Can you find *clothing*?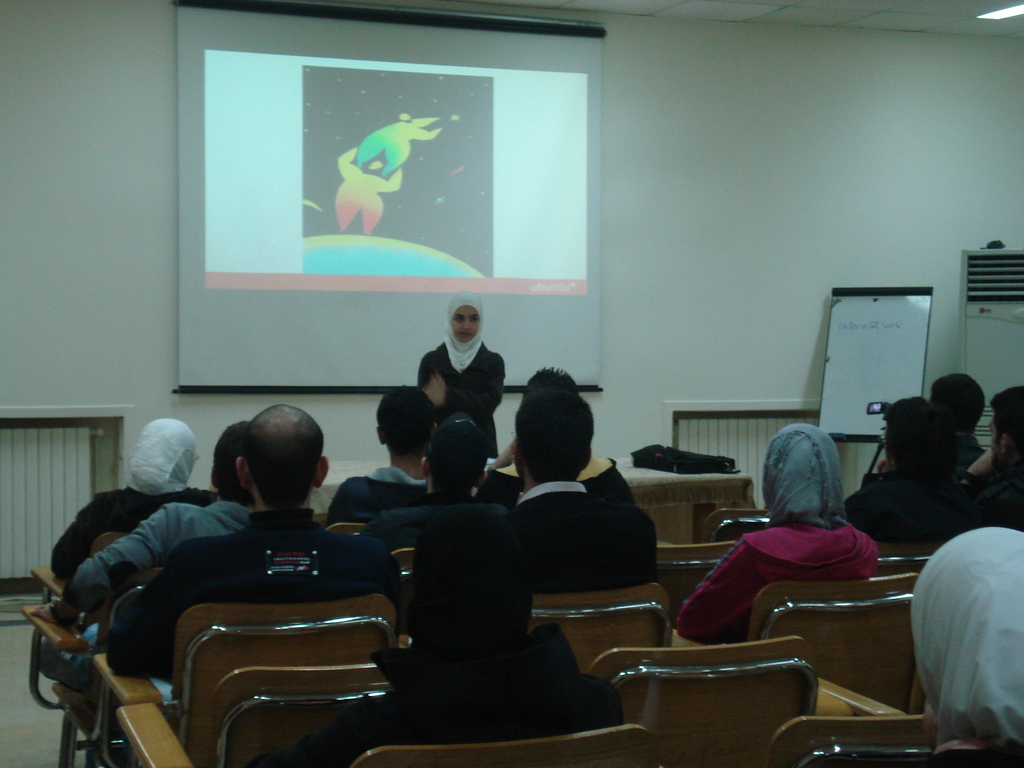
Yes, bounding box: 467:451:637:516.
